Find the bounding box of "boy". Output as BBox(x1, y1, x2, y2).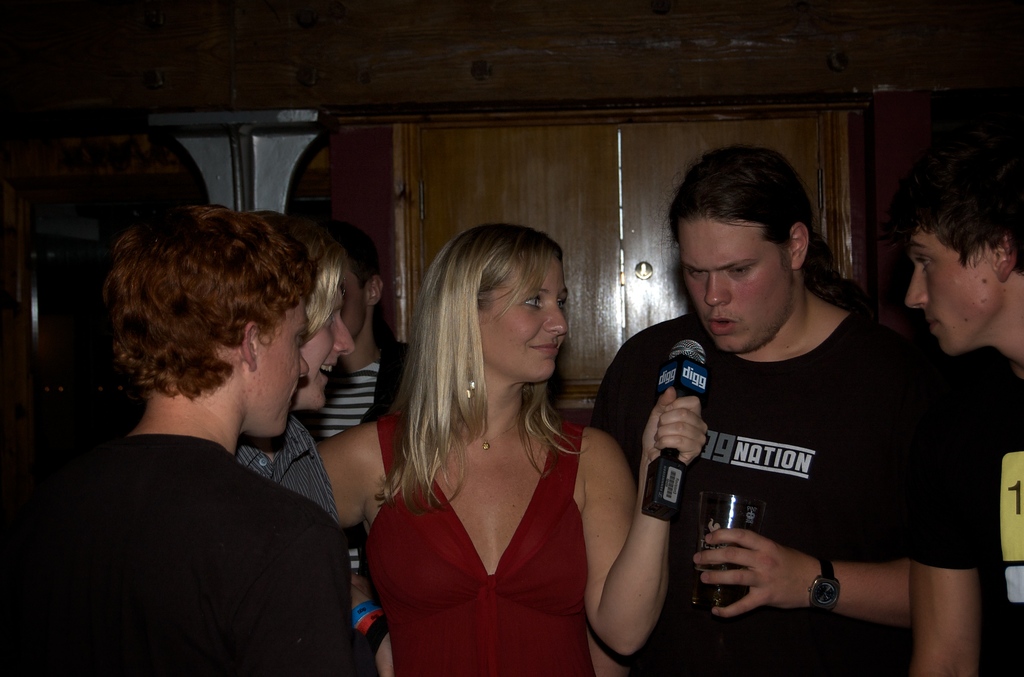
BBox(0, 195, 350, 676).
